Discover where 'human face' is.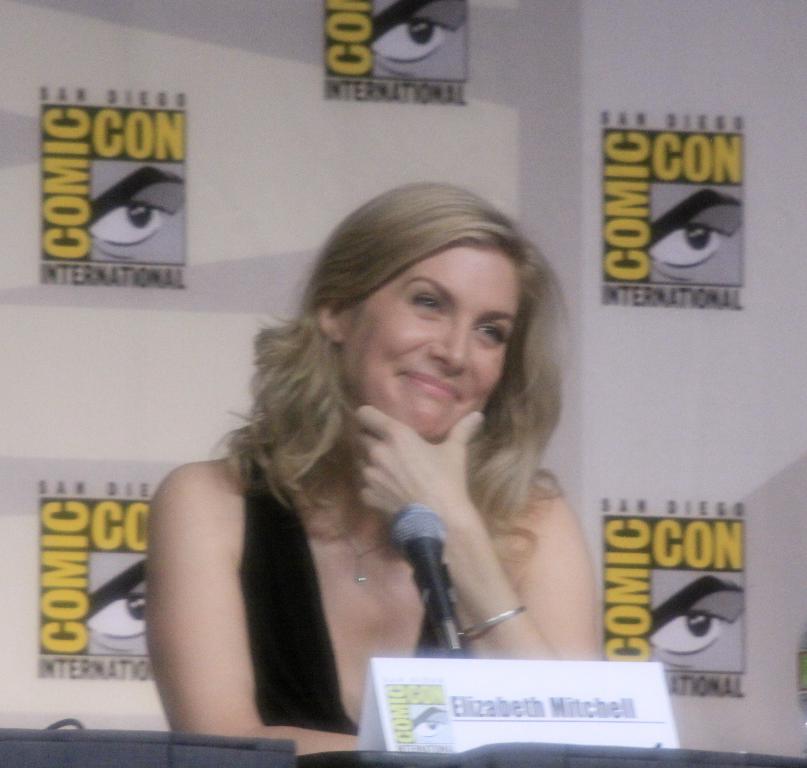
Discovered at 88:161:185:264.
